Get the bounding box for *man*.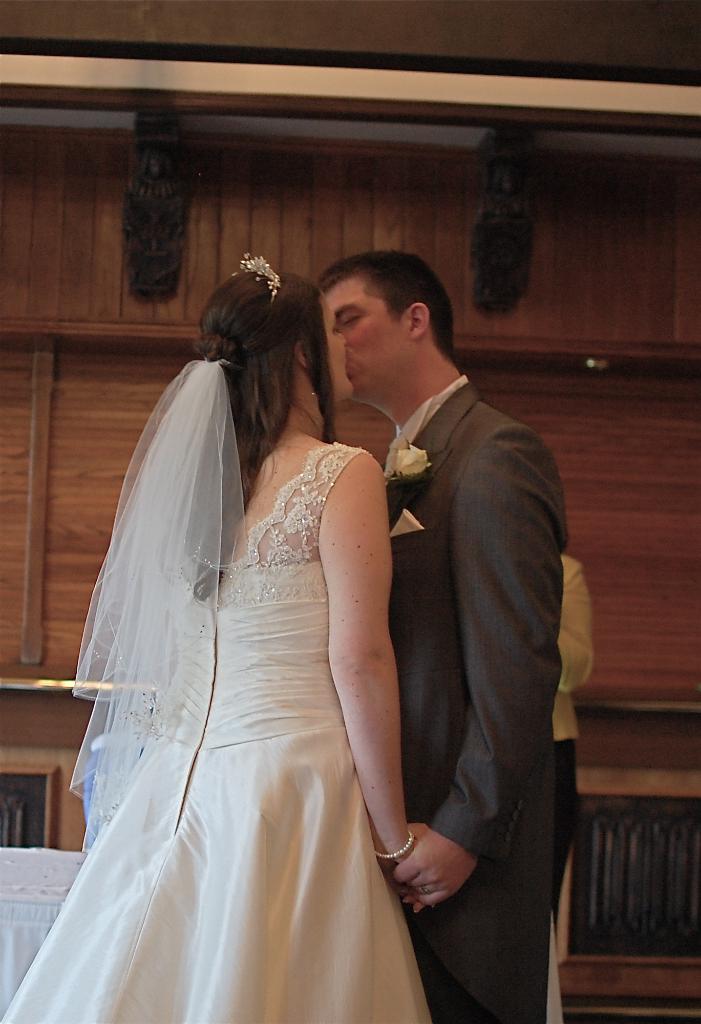
286:228:598:1023.
